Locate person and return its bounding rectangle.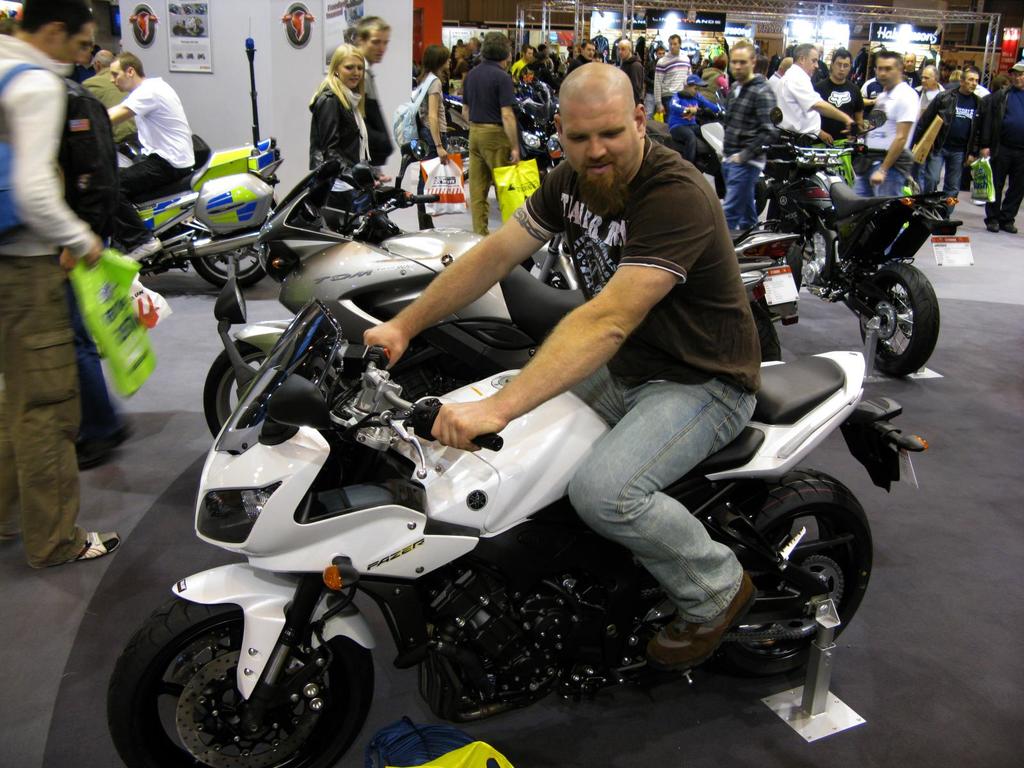
<bbox>464, 28, 521, 237</bbox>.
